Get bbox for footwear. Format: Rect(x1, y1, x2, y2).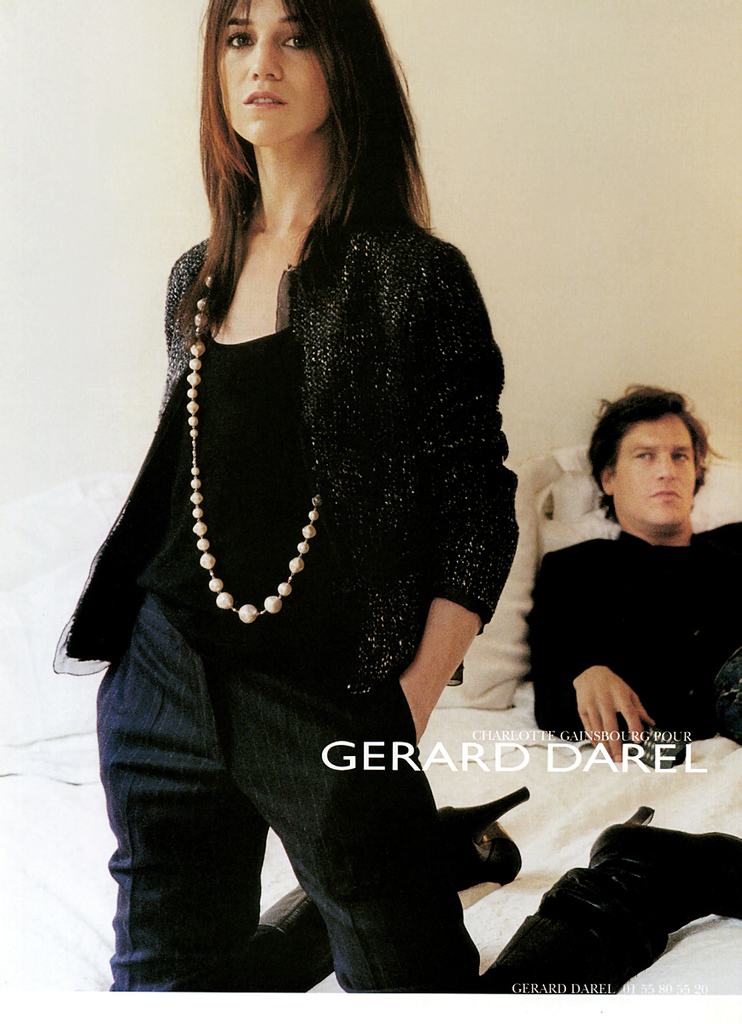
Rect(584, 797, 741, 928).
